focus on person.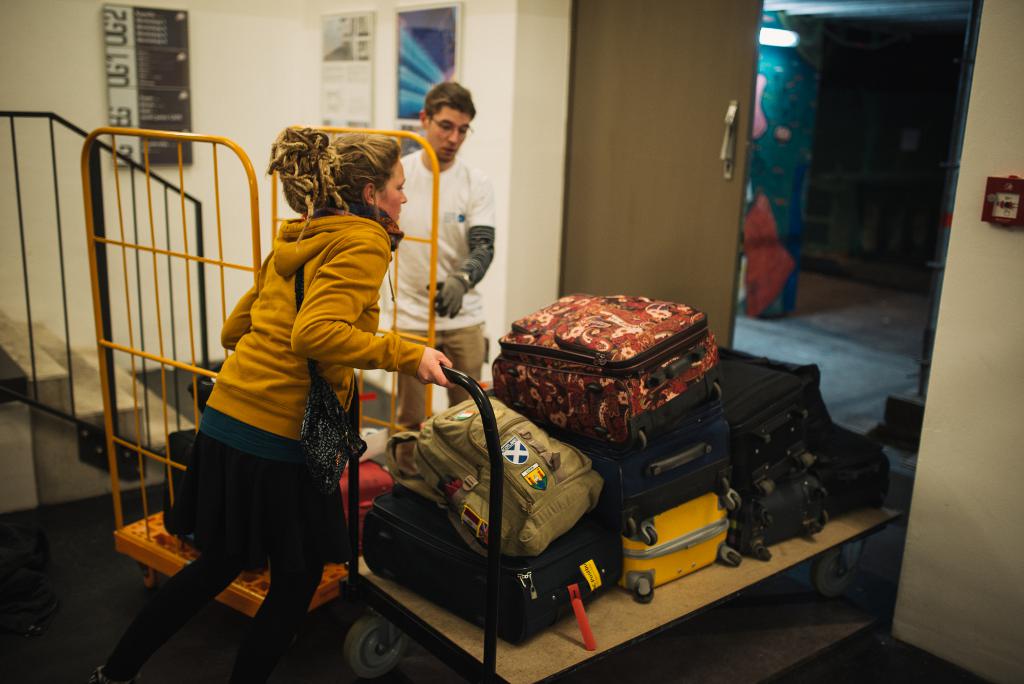
Focused at 86 122 454 683.
